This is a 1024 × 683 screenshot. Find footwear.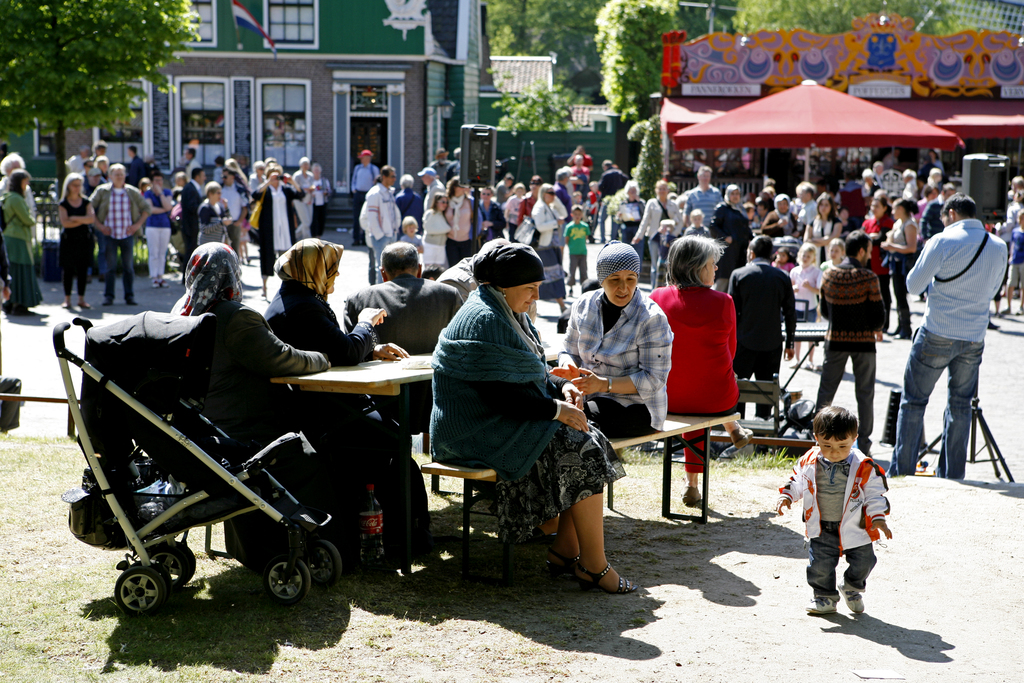
Bounding box: detection(728, 425, 754, 451).
